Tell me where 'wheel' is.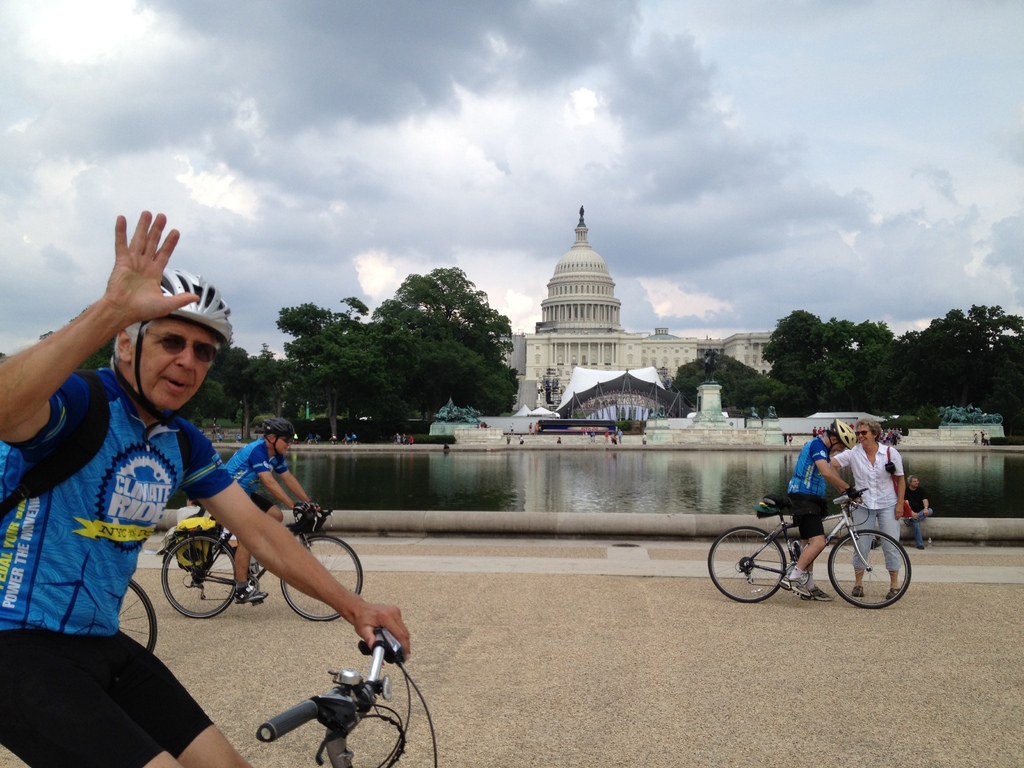
'wheel' is at left=282, top=536, right=364, bottom=623.
